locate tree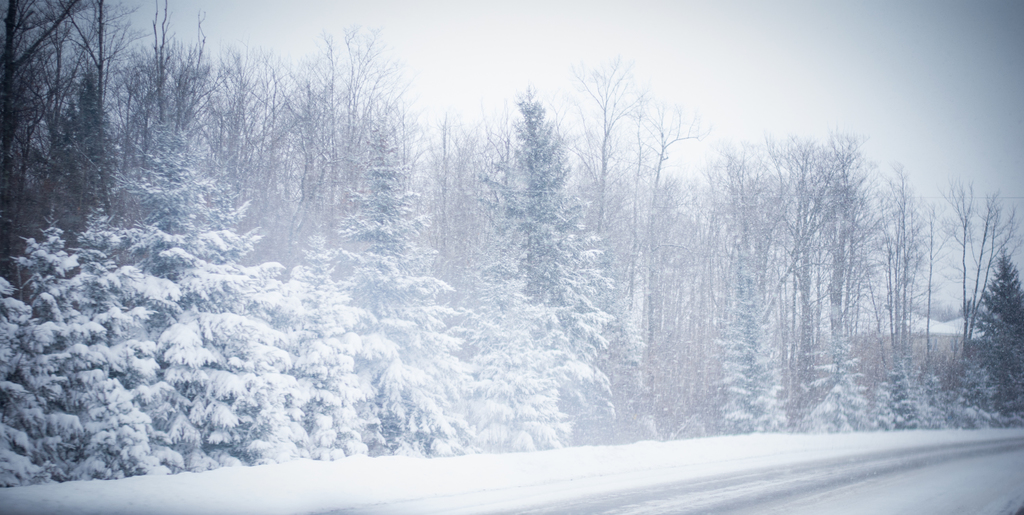
Rect(499, 71, 586, 303)
